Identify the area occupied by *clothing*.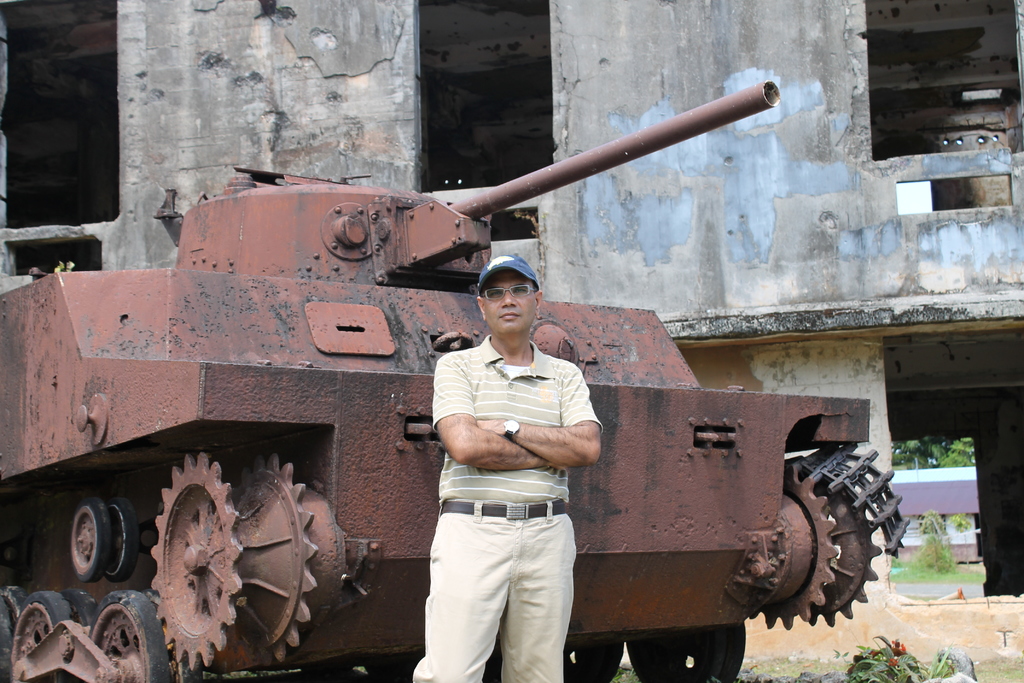
Area: box(417, 317, 601, 661).
